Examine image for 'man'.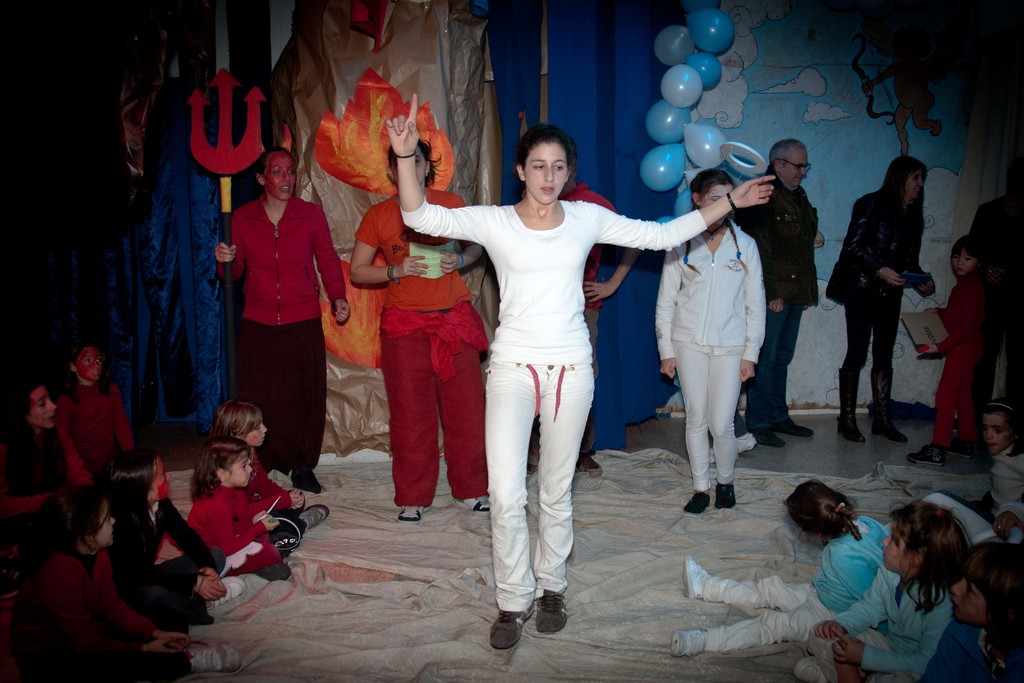
Examination result: x1=217, y1=139, x2=339, y2=485.
